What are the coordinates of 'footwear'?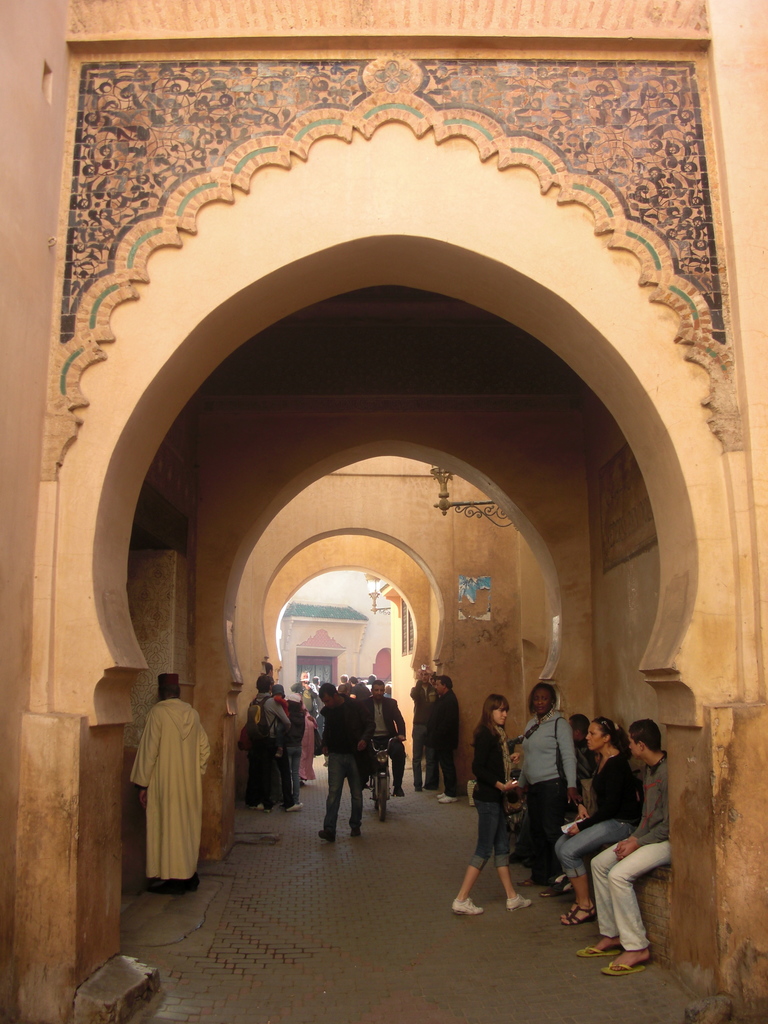
[436,796,458,806].
